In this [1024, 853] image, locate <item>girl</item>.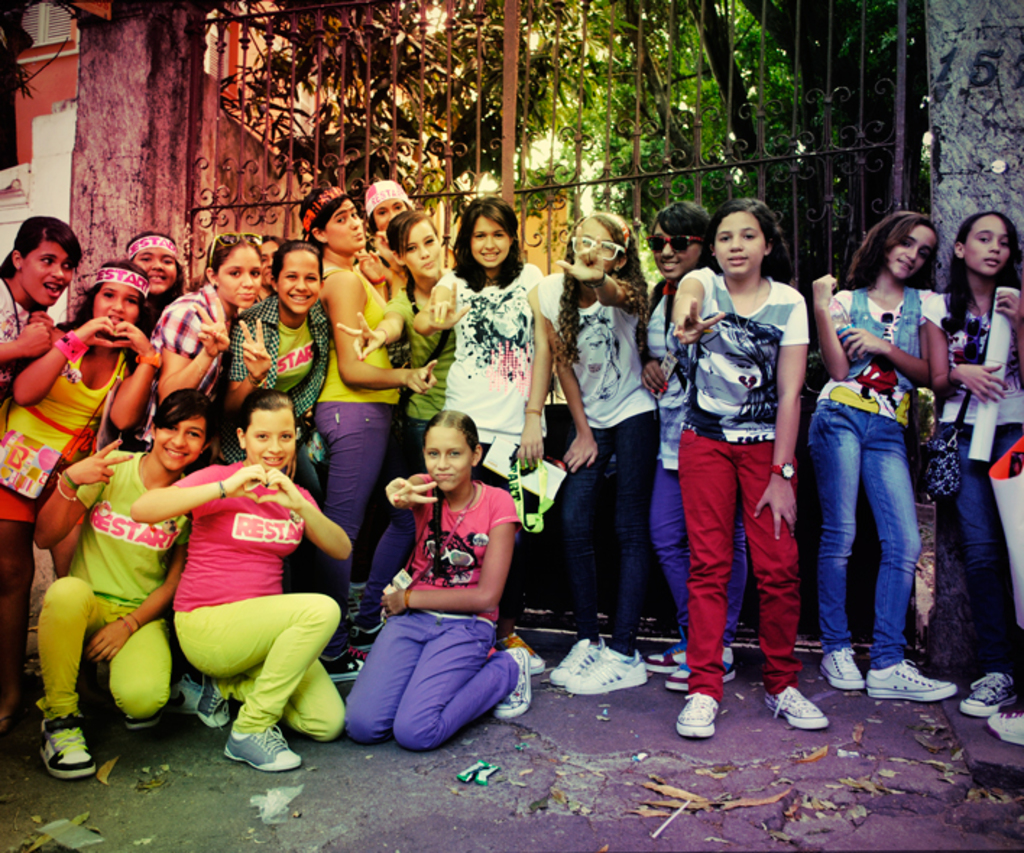
Bounding box: [left=810, top=208, right=966, bottom=708].
